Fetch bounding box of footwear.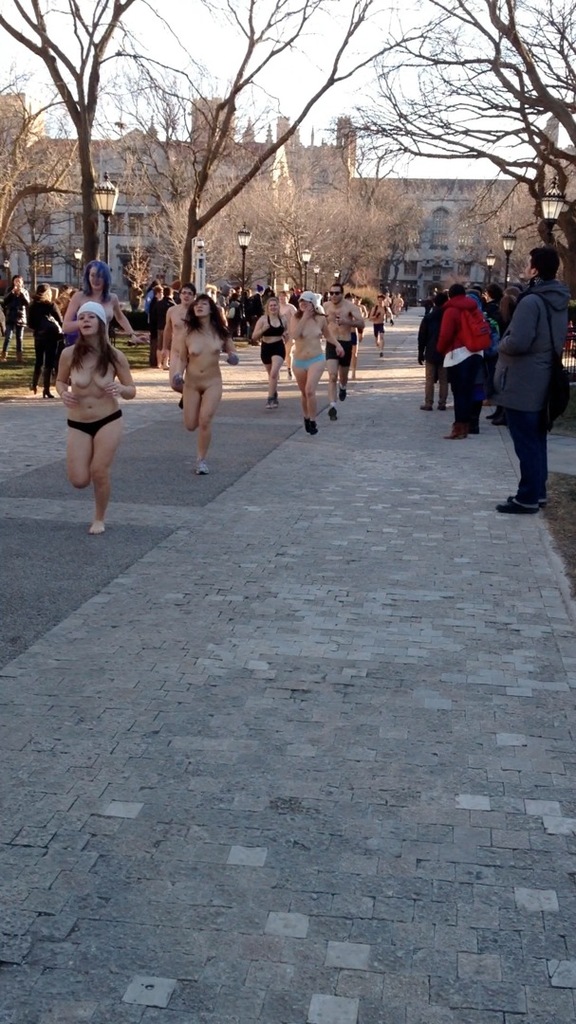
Bbox: rect(327, 405, 338, 423).
